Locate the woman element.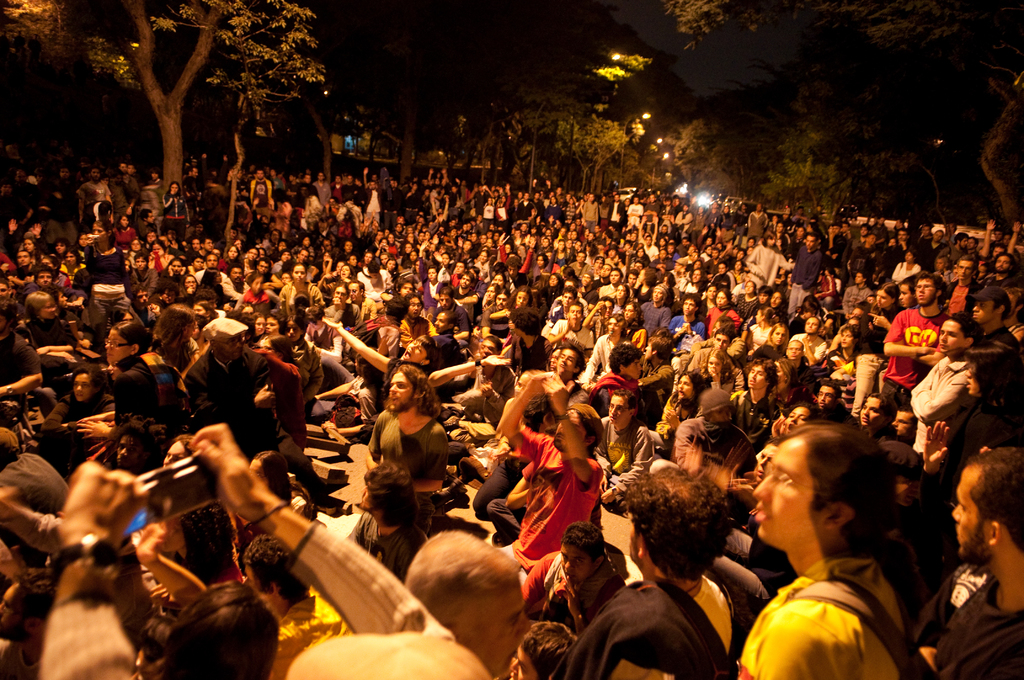
Element bbox: <region>691, 344, 736, 394</region>.
